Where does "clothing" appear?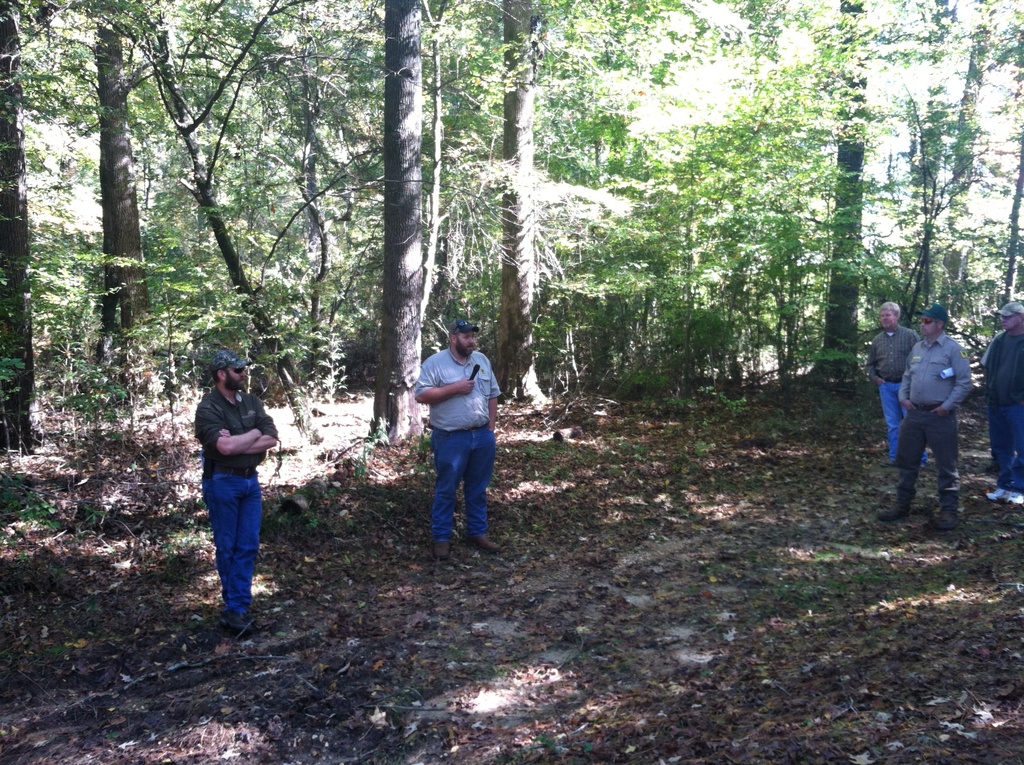
Appears at rect(189, 389, 281, 611).
